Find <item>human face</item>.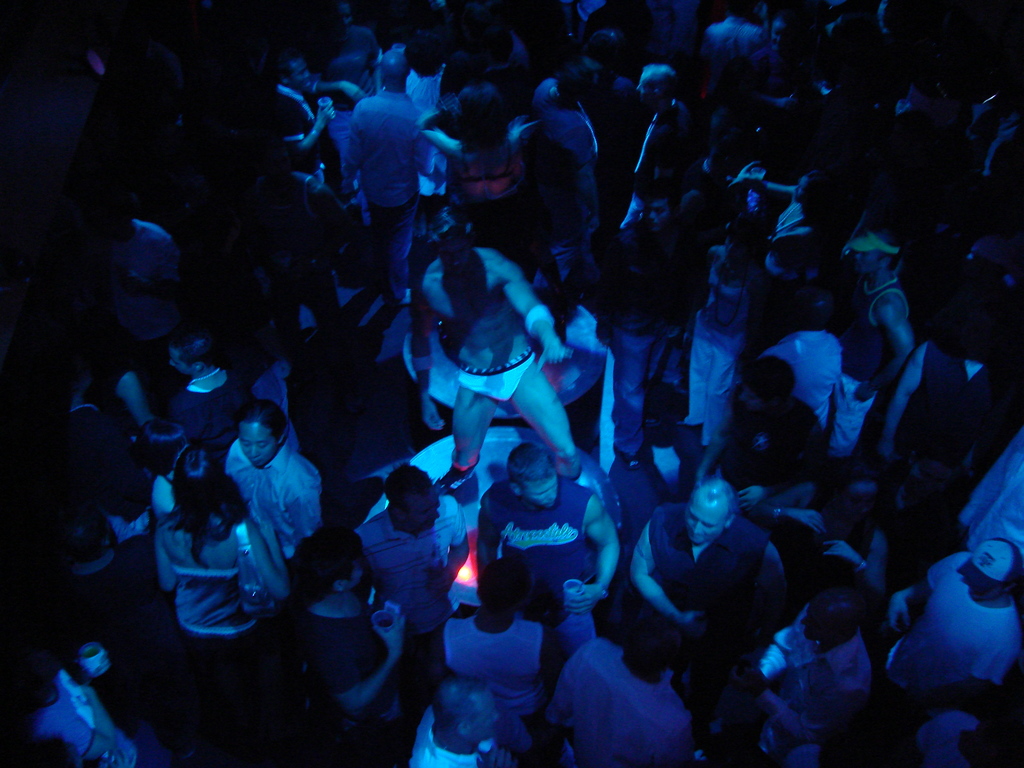
rect(856, 252, 883, 274).
